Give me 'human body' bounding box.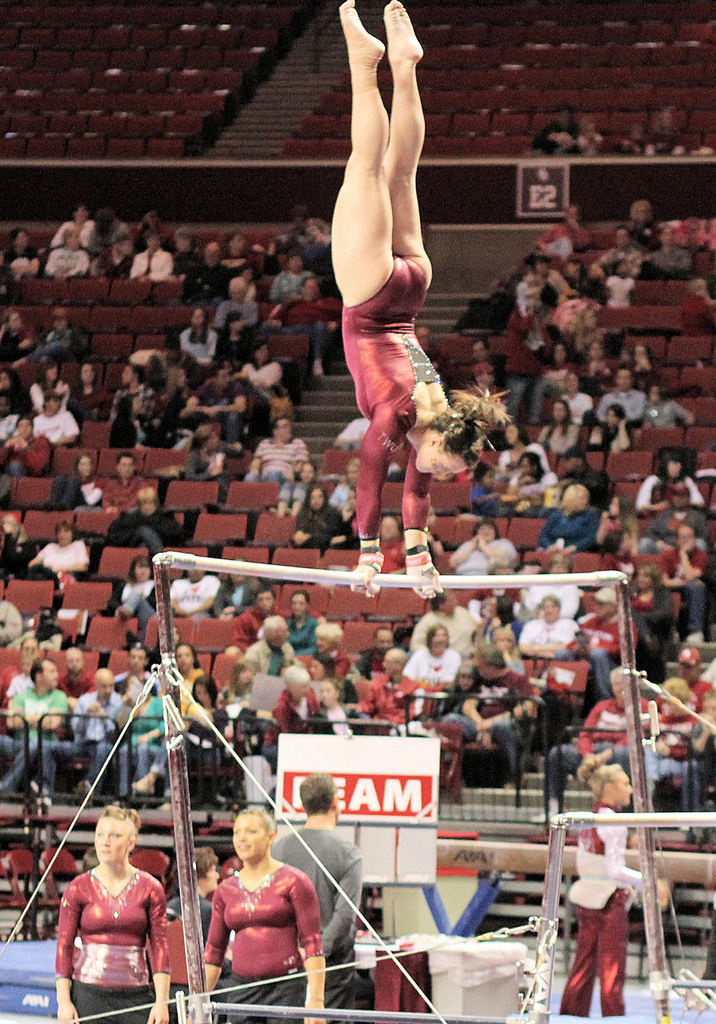
[x1=559, y1=762, x2=669, y2=1017].
